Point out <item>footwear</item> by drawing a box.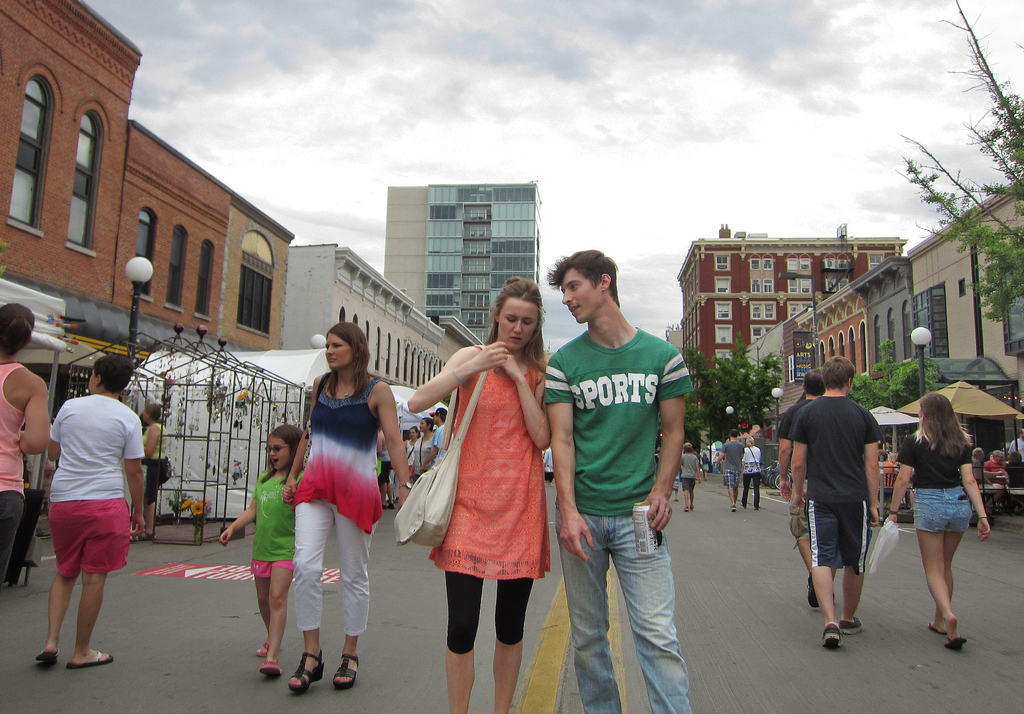
bbox=(820, 621, 844, 651).
